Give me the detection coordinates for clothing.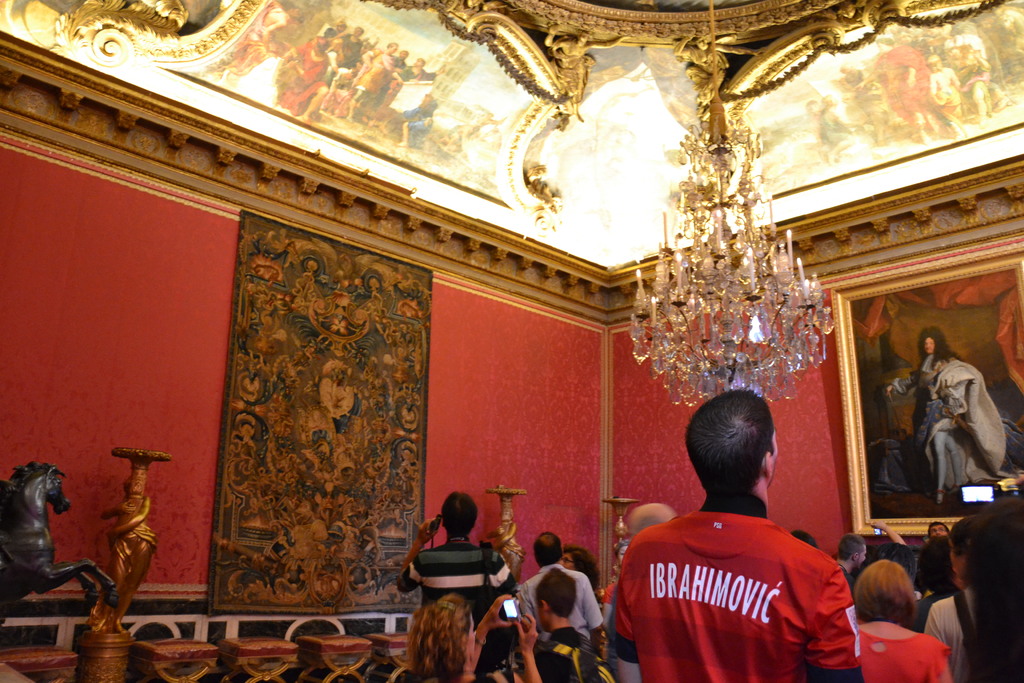
{"x1": 928, "y1": 568, "x2": 1023, "y2": 682}.
